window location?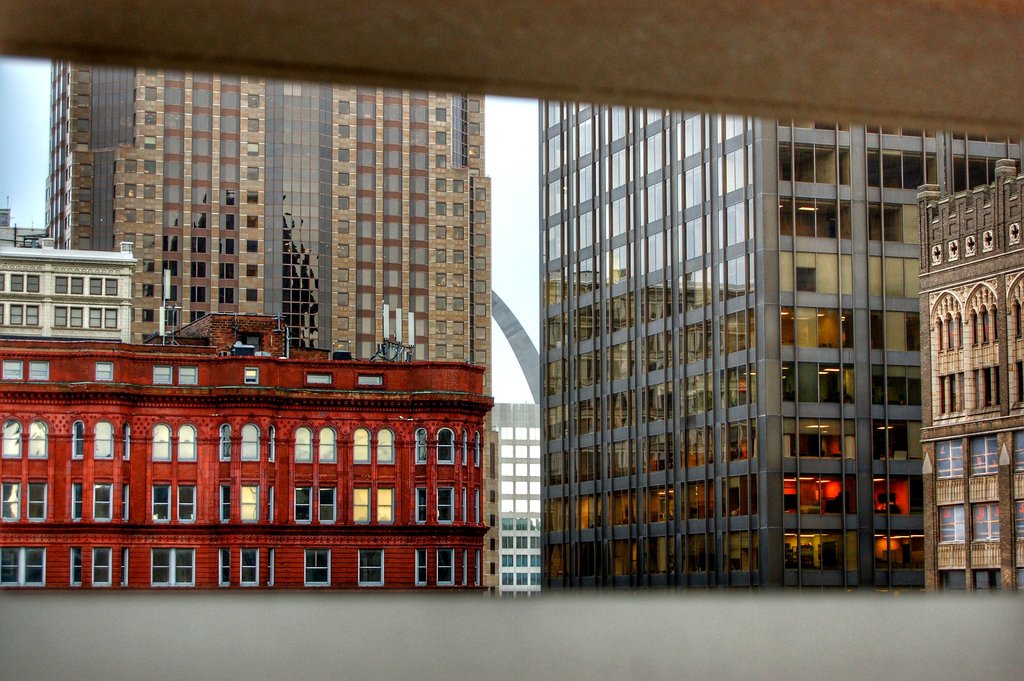
locate(73, 423, 86, 455)
